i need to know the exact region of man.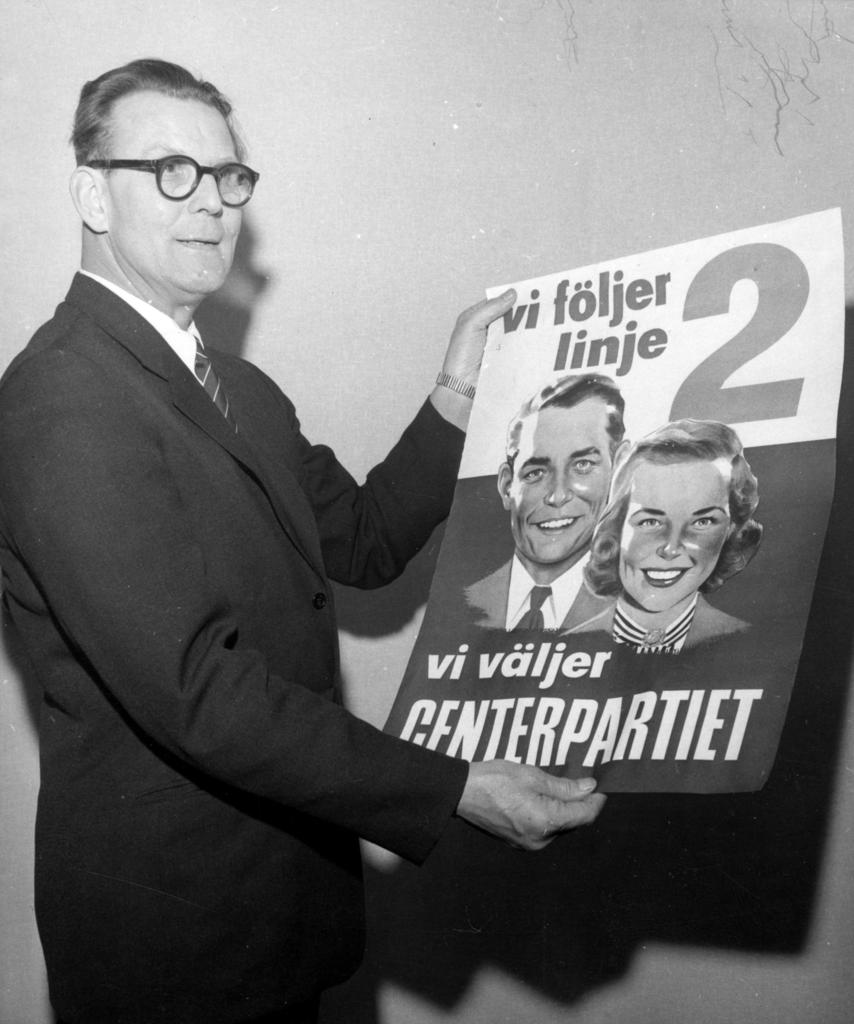
Region: [456,366,634,634].
